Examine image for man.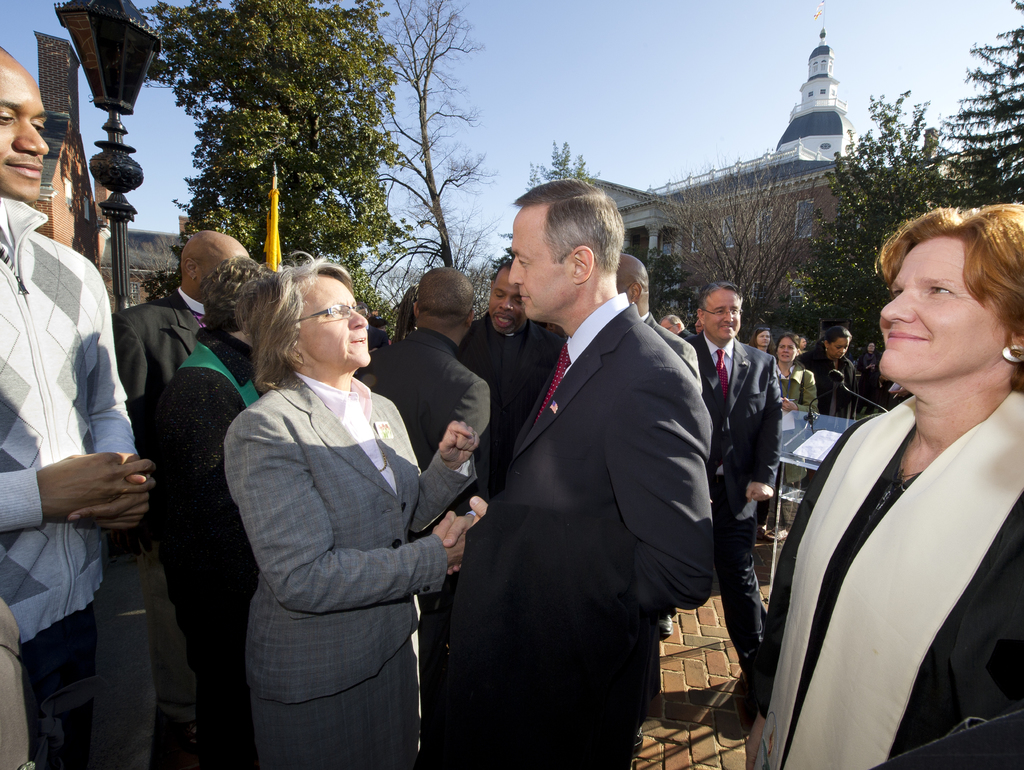
Examination result: box=[615, 252, 704, 767].
